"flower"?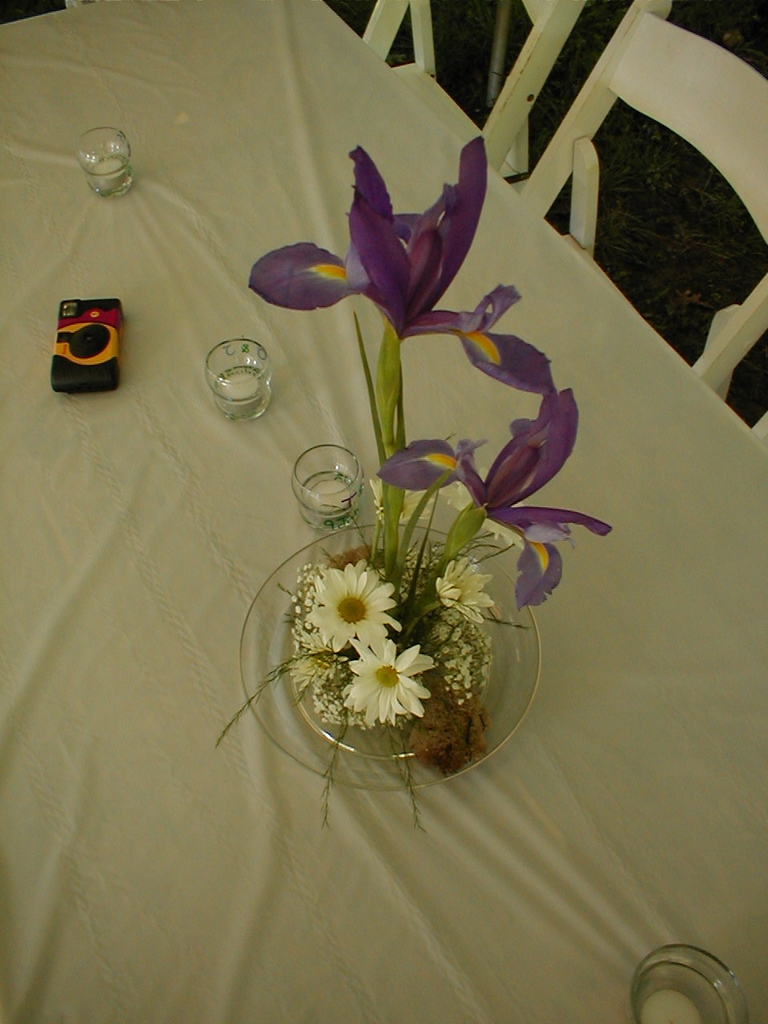
rect(338, 638, 429, 728)
